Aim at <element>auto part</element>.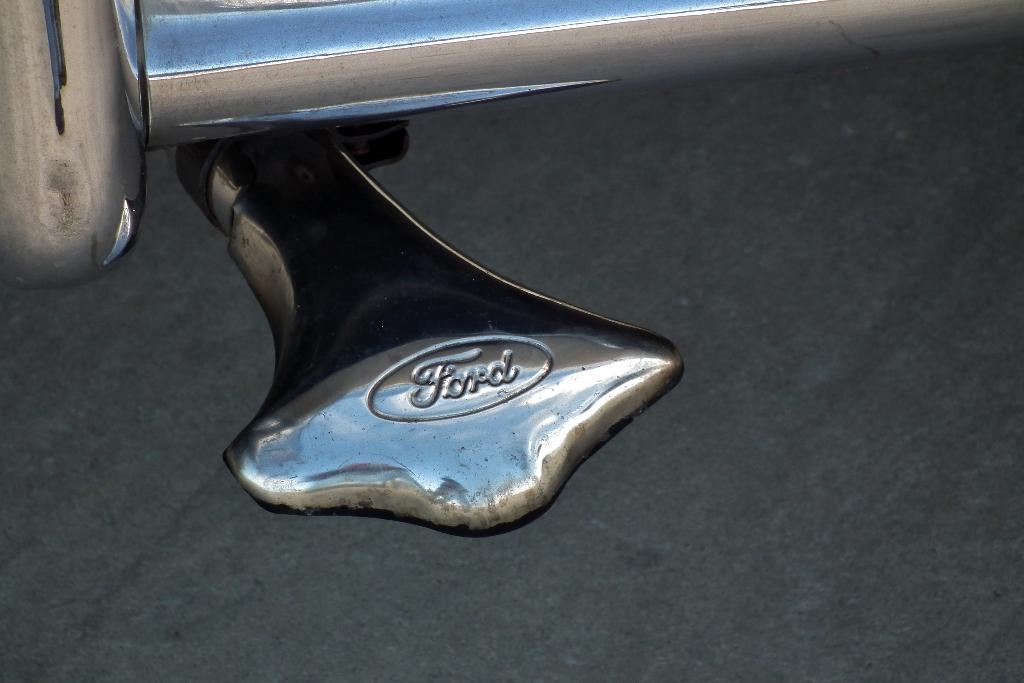
Aimed at (x1=225, y1=113, x2=656, y2=506).
